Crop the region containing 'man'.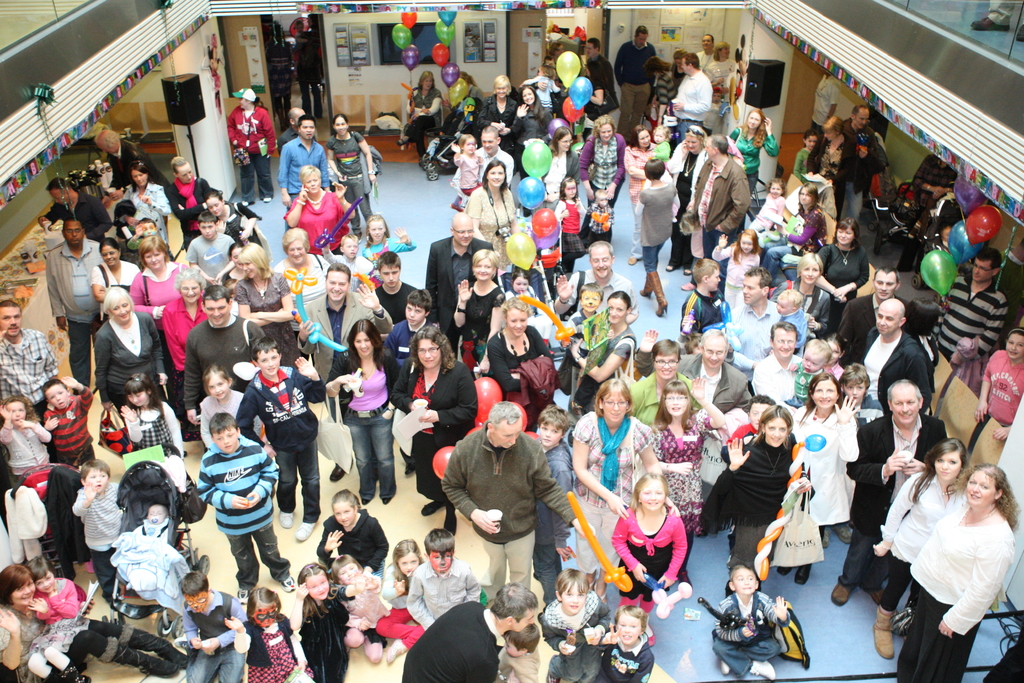
Crop region: 691:136:753:281.
